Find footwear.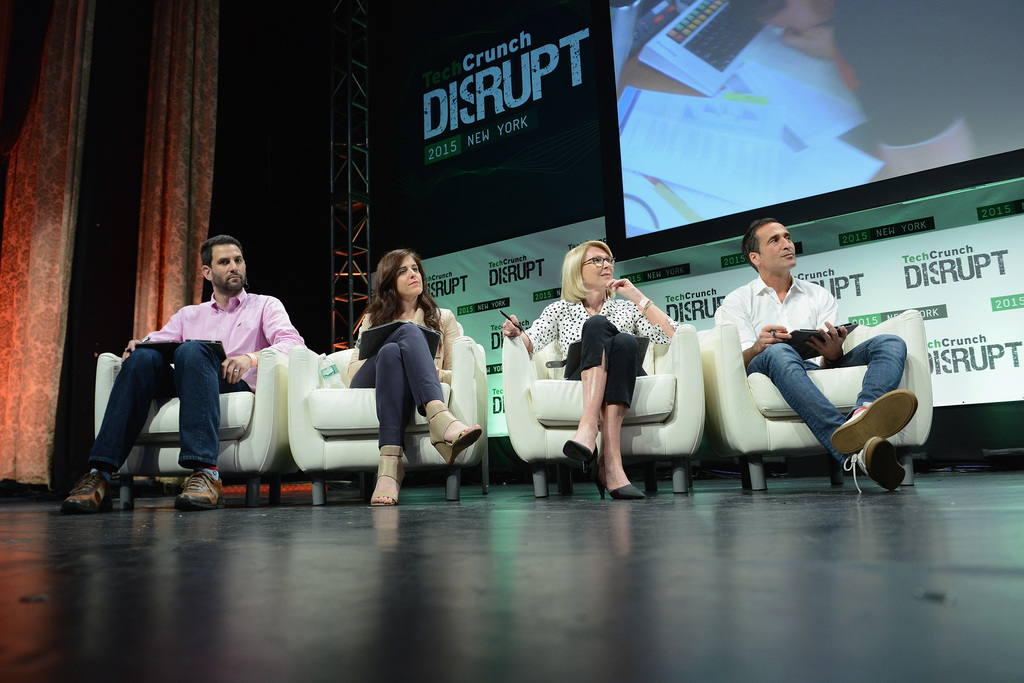
426,400,484,467.
